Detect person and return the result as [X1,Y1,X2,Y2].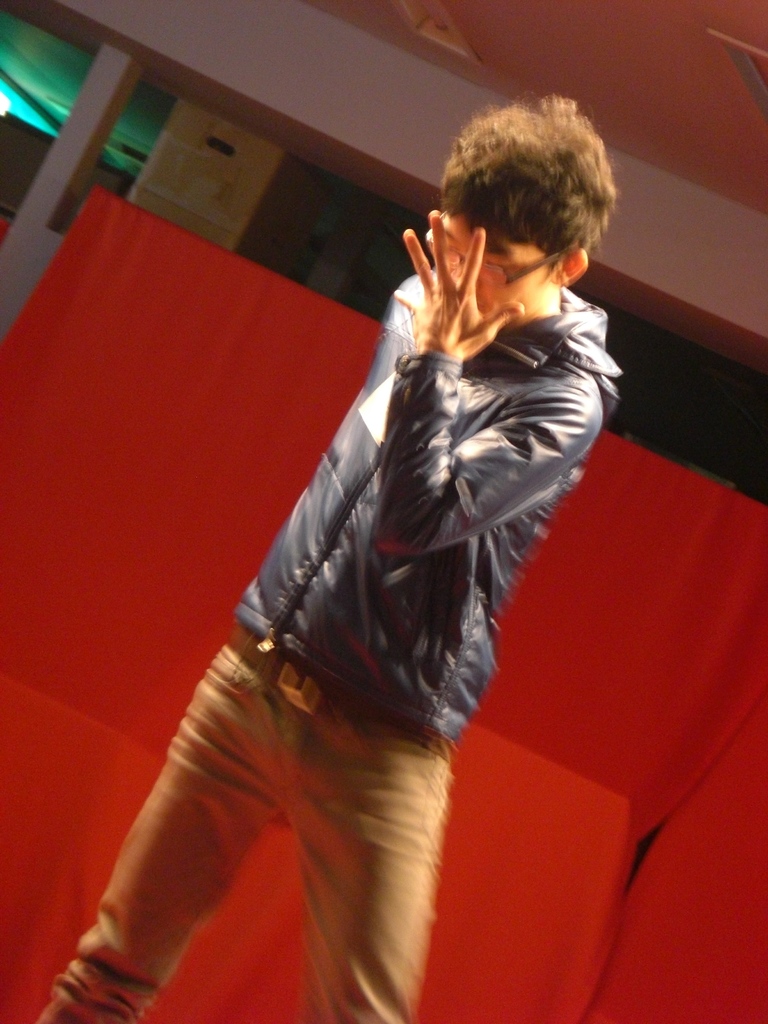
[67,131,639,997].
